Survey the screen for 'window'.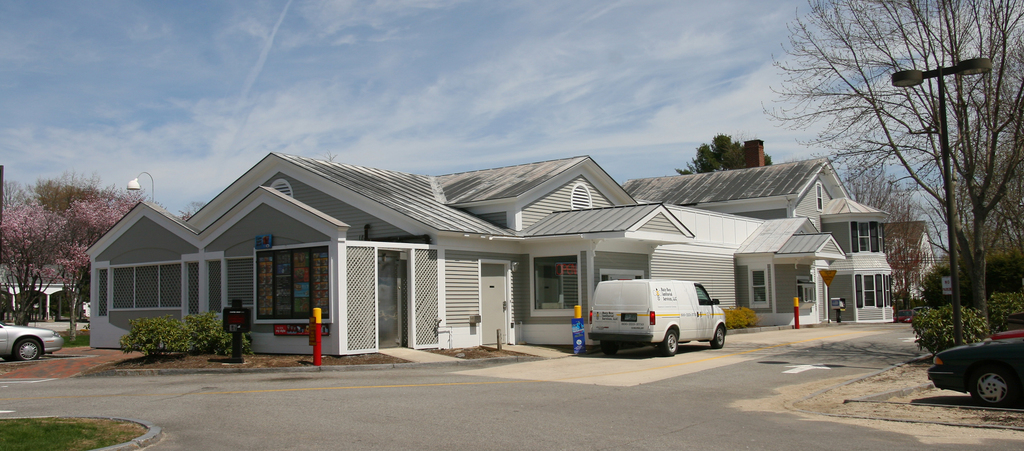
Survey found: x1=531 y1=248 x2=578 y2=318.
